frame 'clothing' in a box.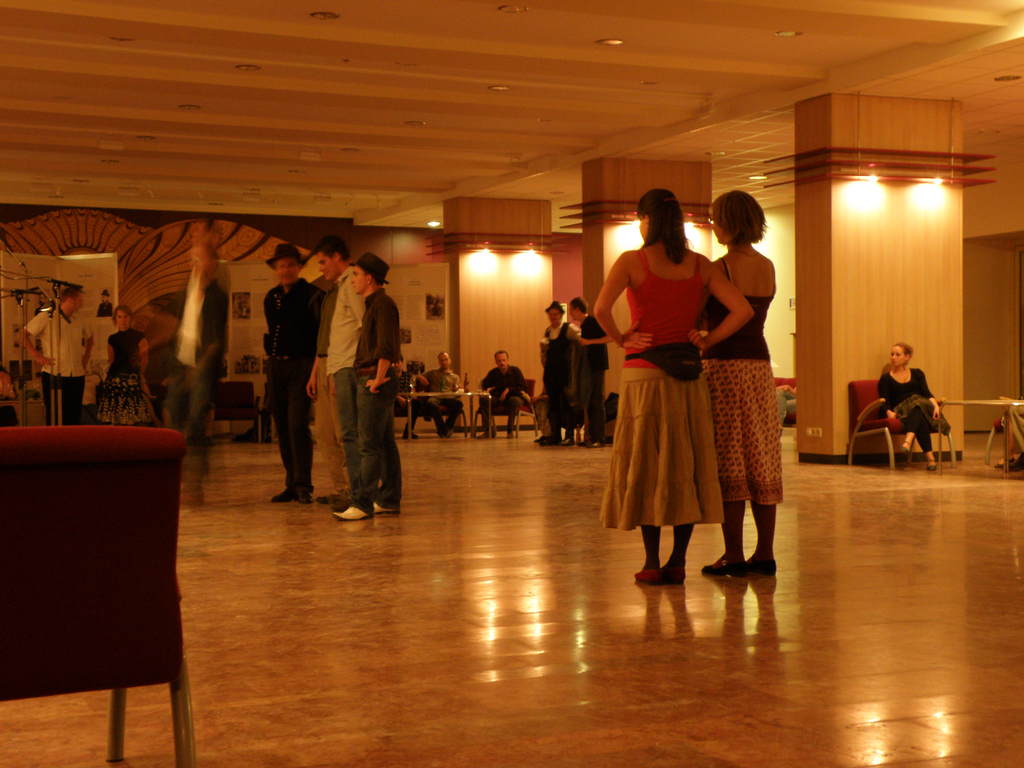
BBox(104, 324, 157, 424).
